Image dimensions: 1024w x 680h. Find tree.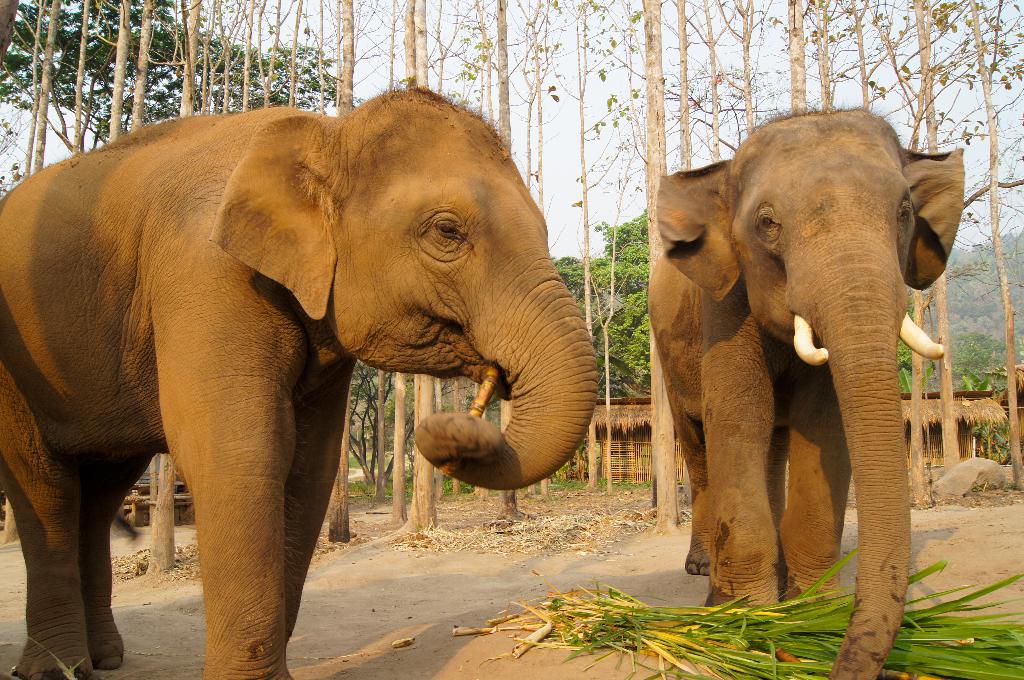
bbox=(33, 0, 63, 177).
